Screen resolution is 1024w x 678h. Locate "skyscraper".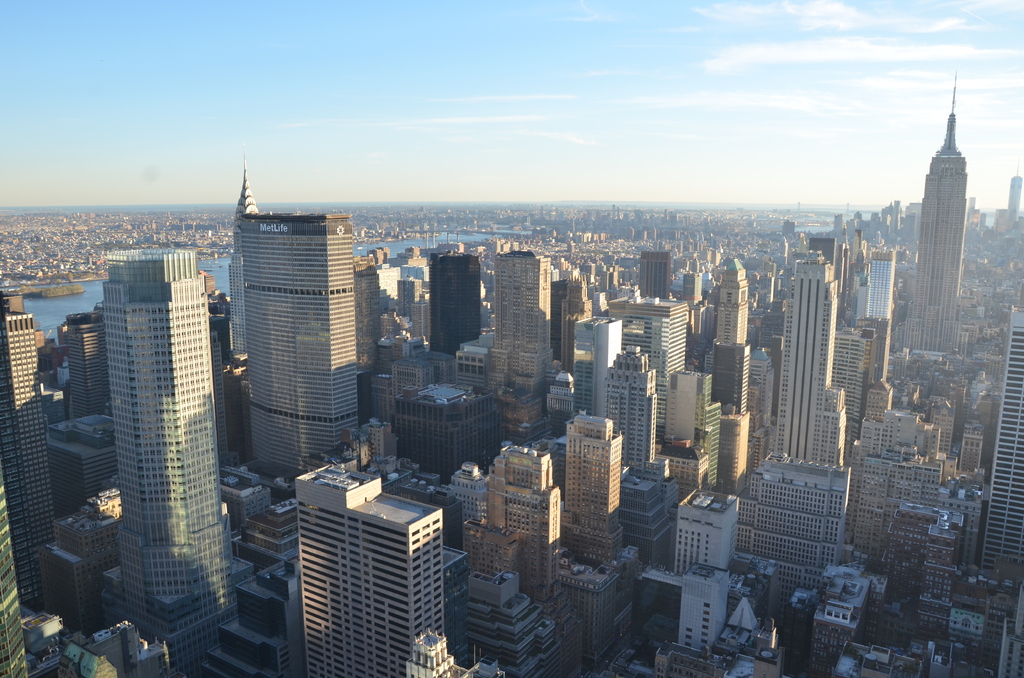
(235,213,358,482).
